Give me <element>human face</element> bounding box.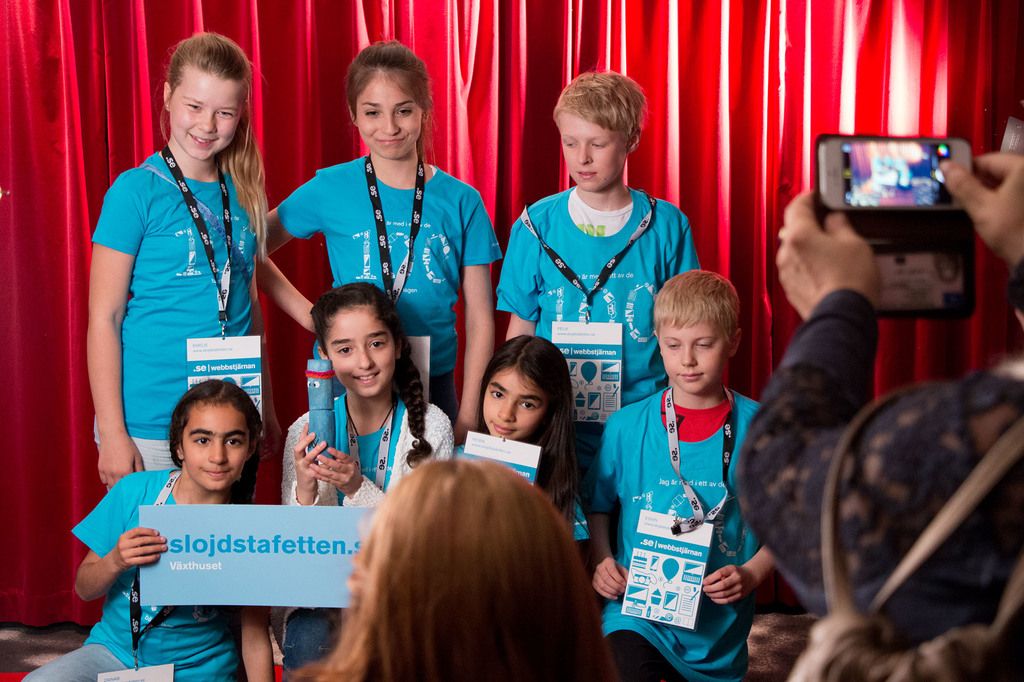
crop(326, 316, 390, 391).
